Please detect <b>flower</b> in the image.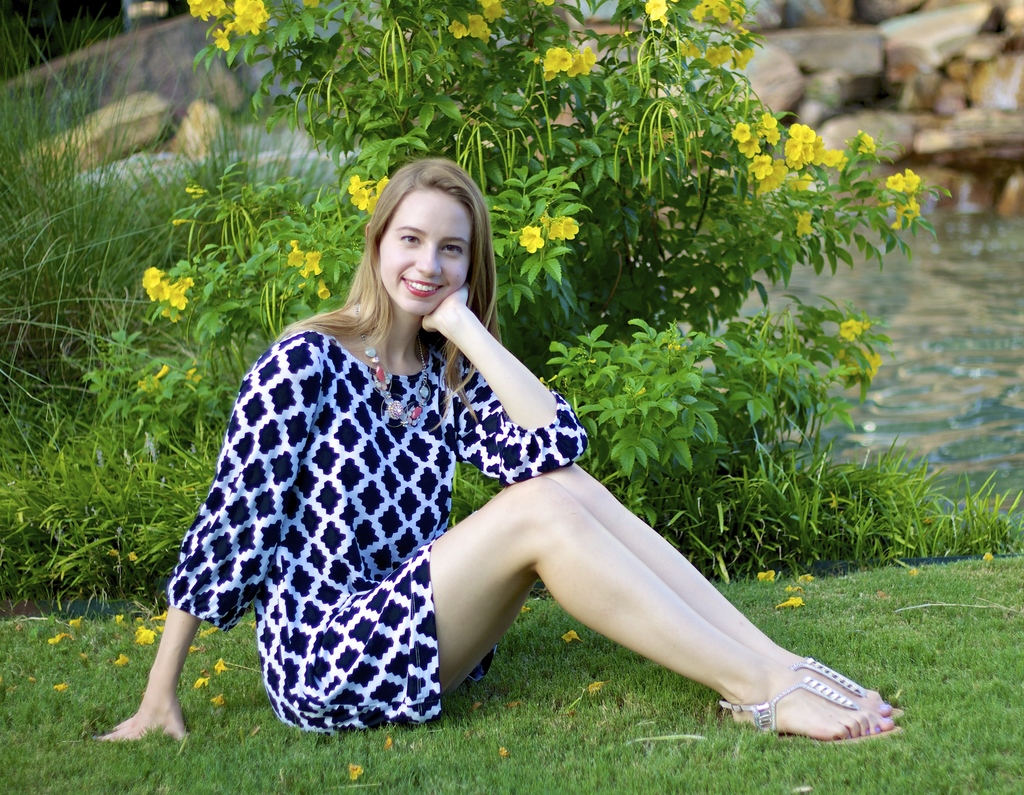
select_region(560, 629, 580, 646).
